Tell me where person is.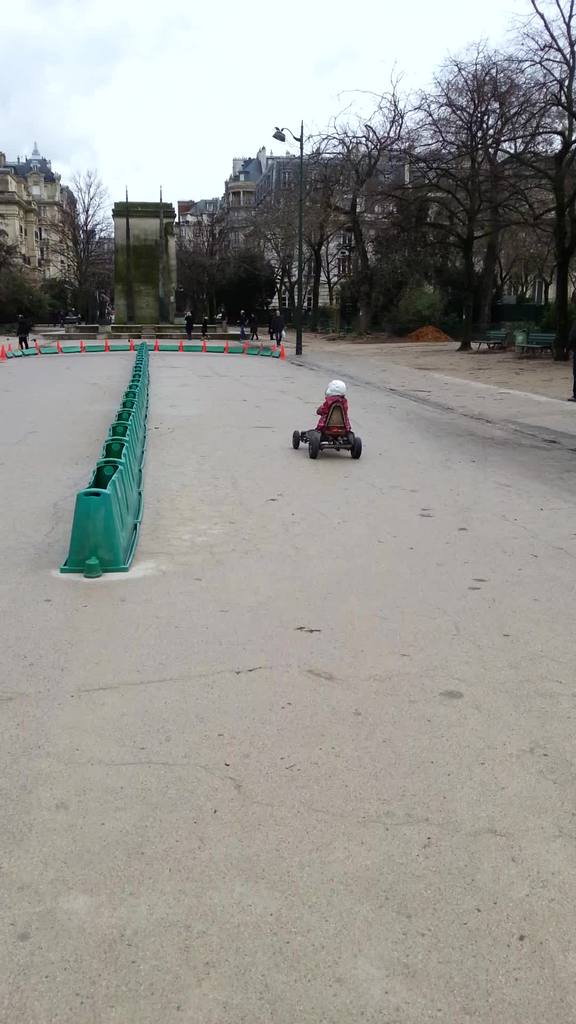
person is at pyautogui.locateOnScreen(316, 374, 354, 431).
